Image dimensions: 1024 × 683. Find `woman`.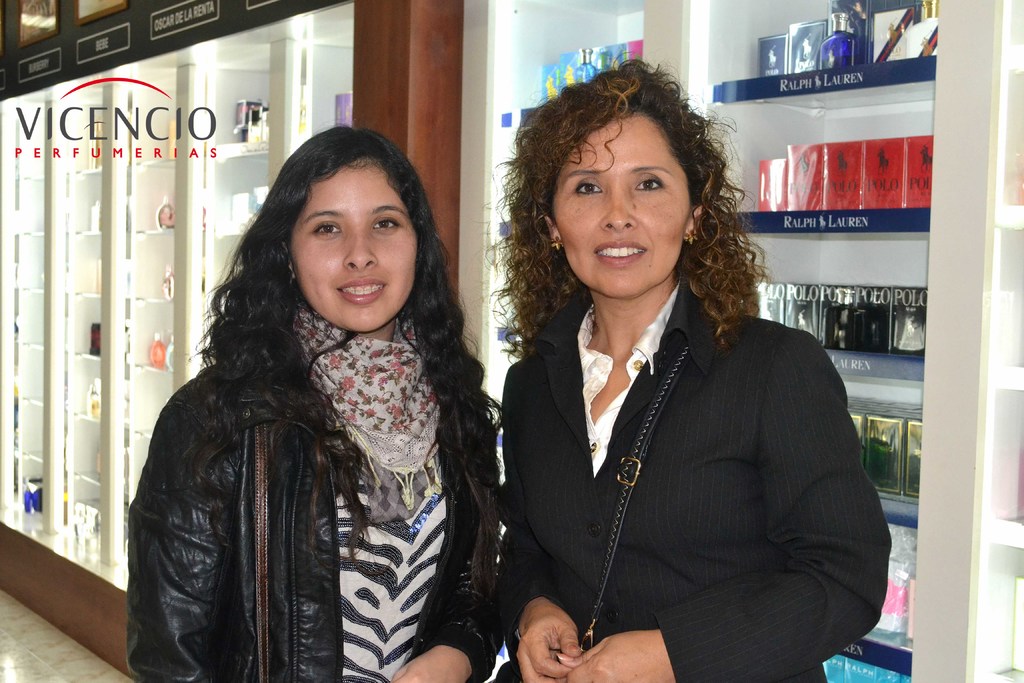
select_region(506, 58, 897, 682).
